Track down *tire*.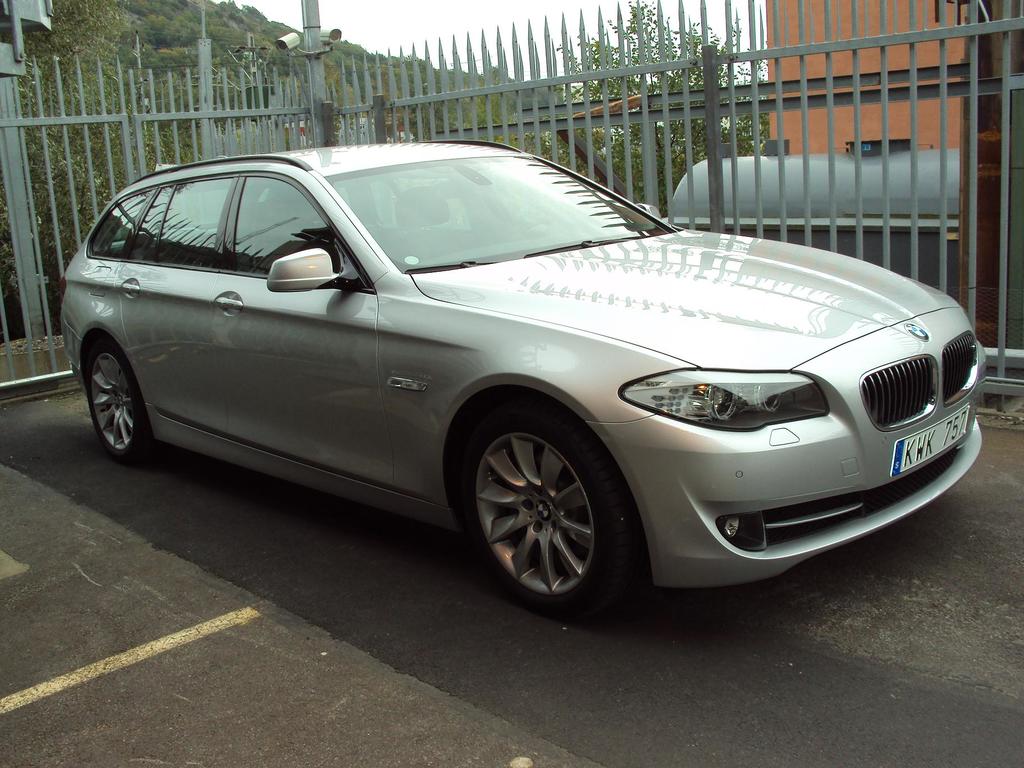
Tracked to (444, 393, 652, 627).
